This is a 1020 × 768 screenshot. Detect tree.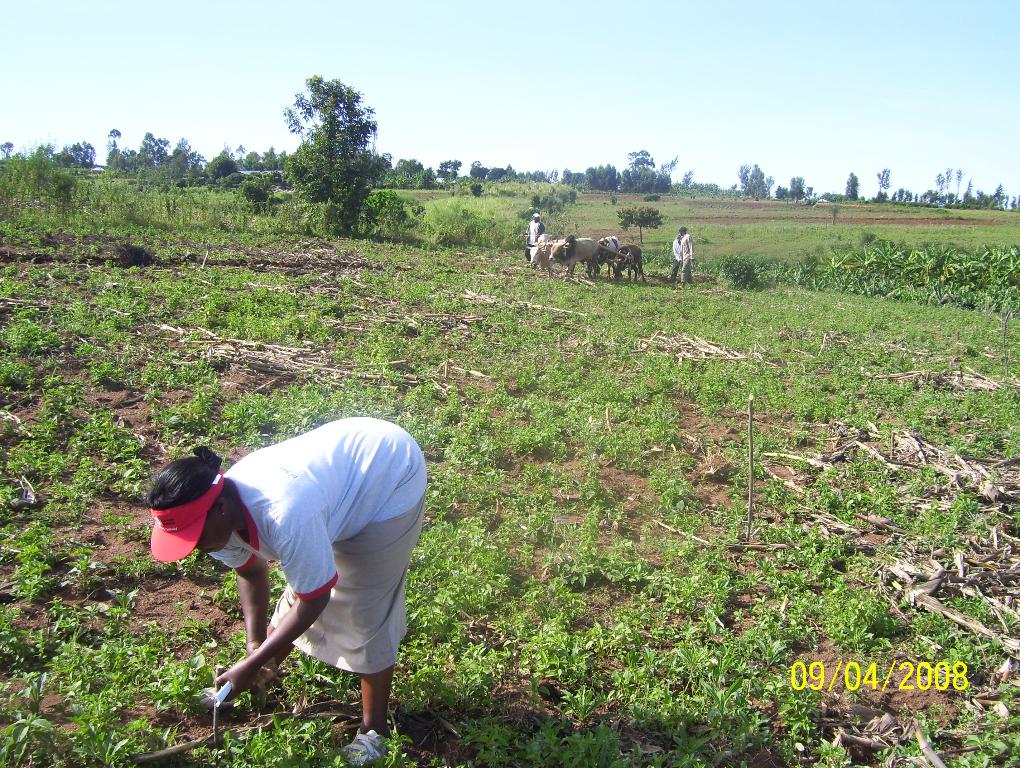
[left=653, top=161, right=682, bottom=188].
